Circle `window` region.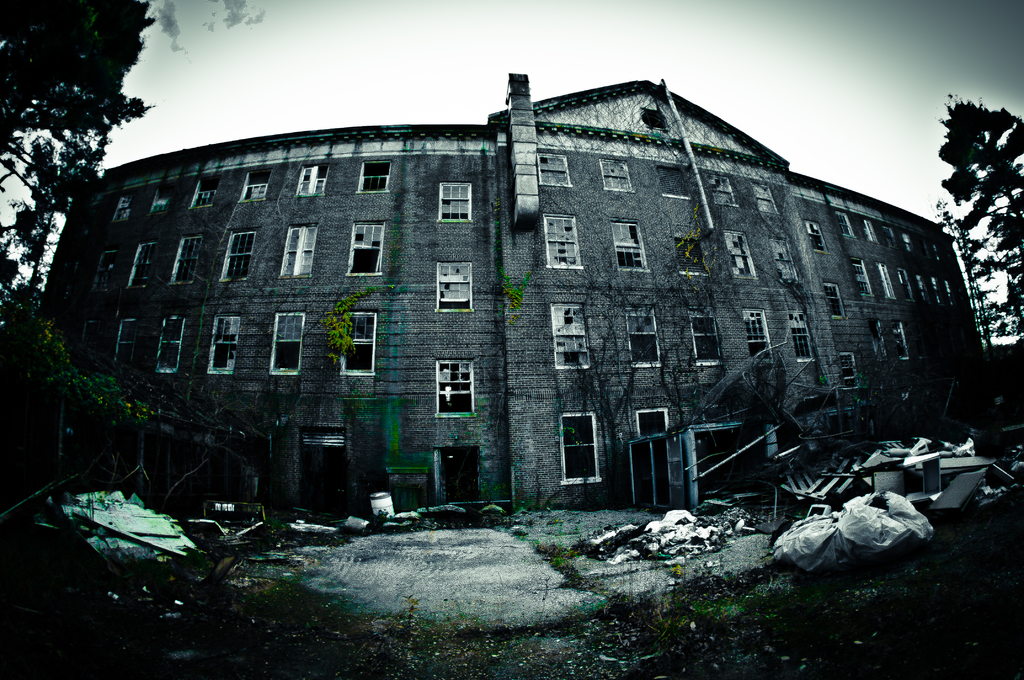
Region: left=297, top=166, right=329, bottom=197.
